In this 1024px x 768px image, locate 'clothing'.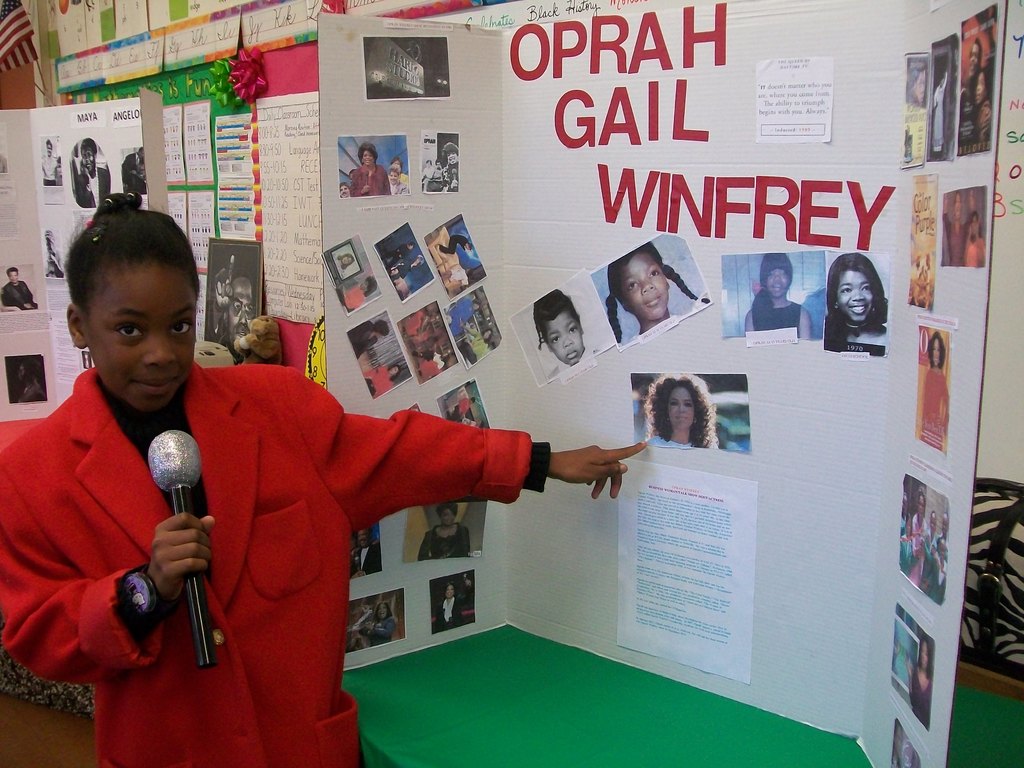
Bounding box: Rect(447, 397, 470, 422).
